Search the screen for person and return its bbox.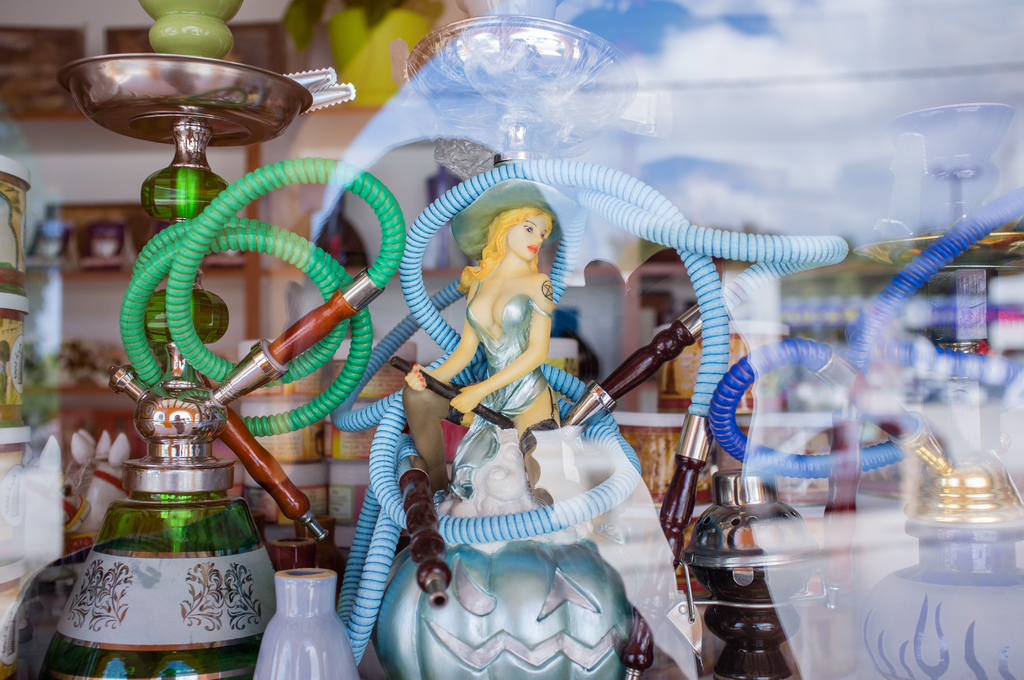
Found: <region>406, 200, 559, 426</region>.
